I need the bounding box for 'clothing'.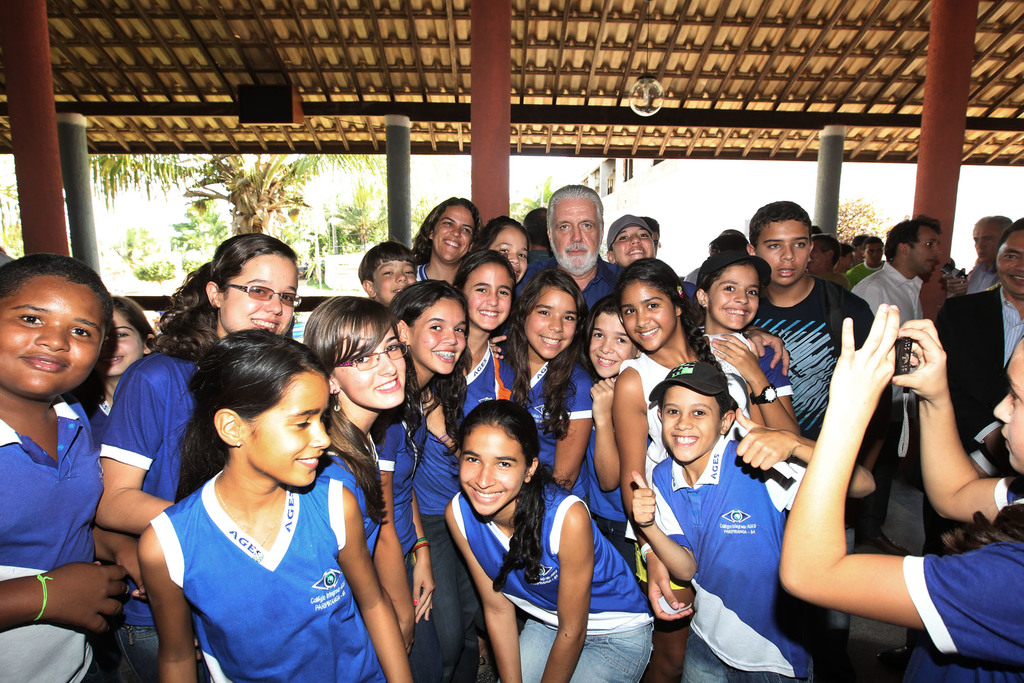
Here it is: box(495, 325, 595, 515).
